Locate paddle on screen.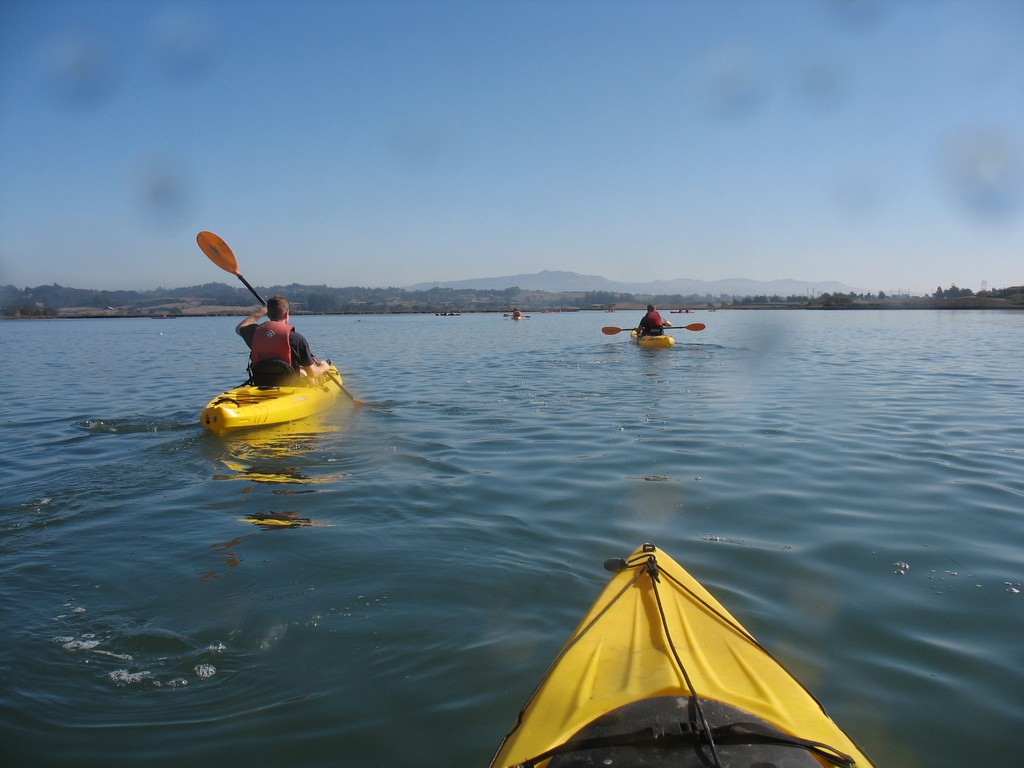
On screen at (left=159, top=244, right=372, bottom=438).
